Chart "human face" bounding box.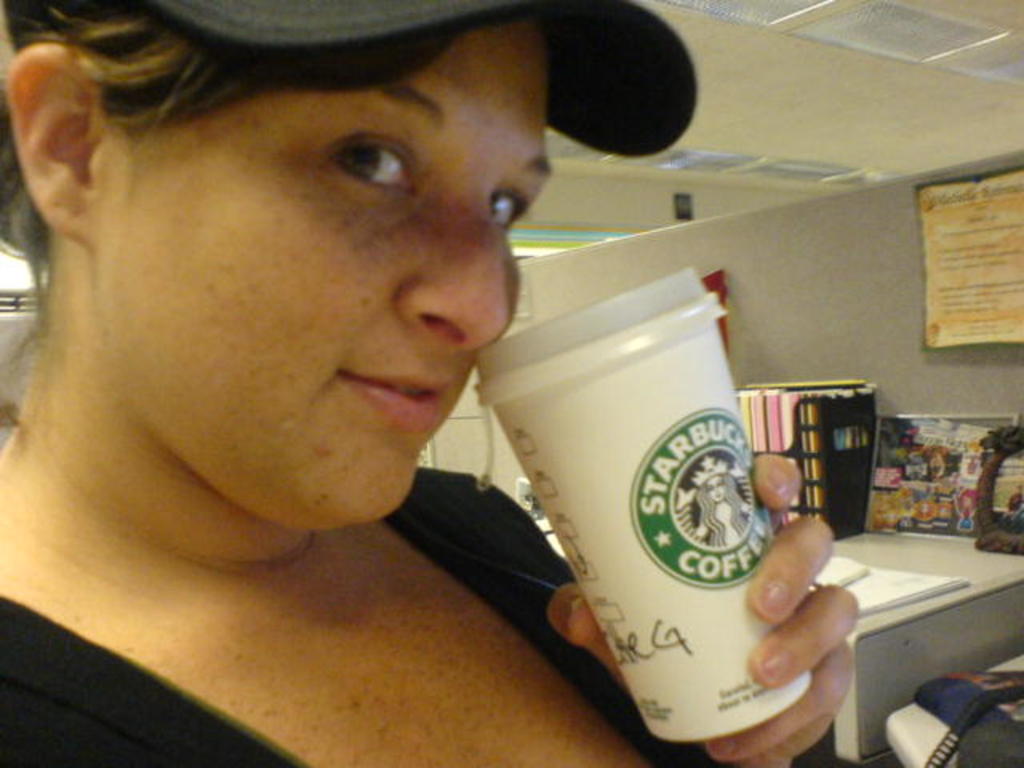
Charted: (706,474,731,509).
